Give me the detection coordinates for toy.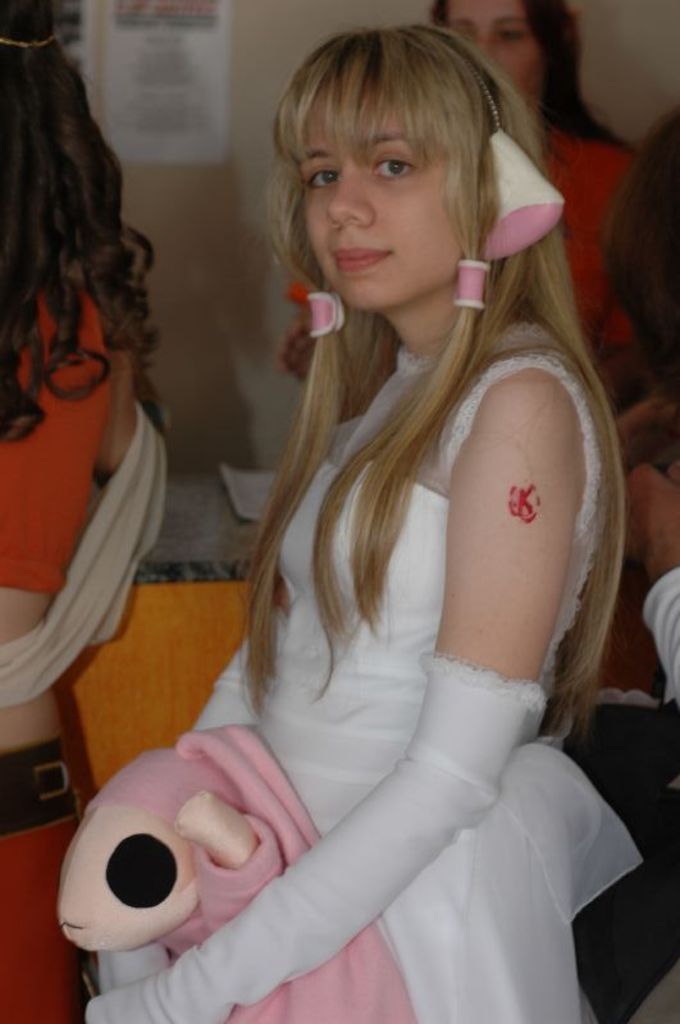
59,724,405,1023.
